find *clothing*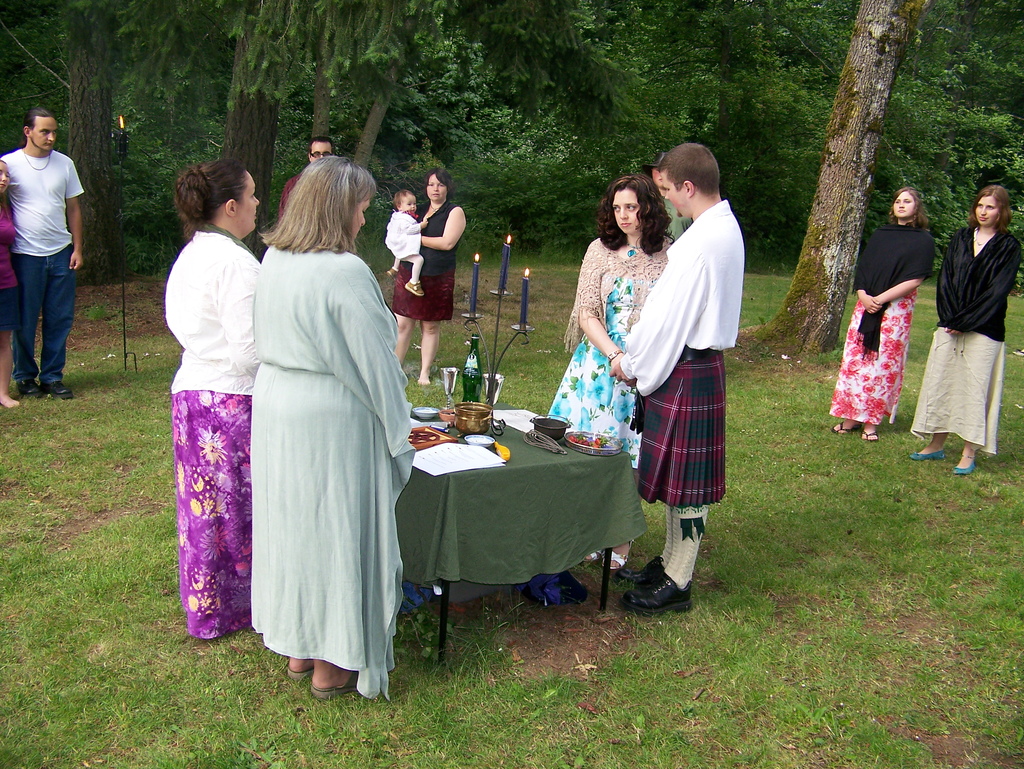
657:194:689:245
